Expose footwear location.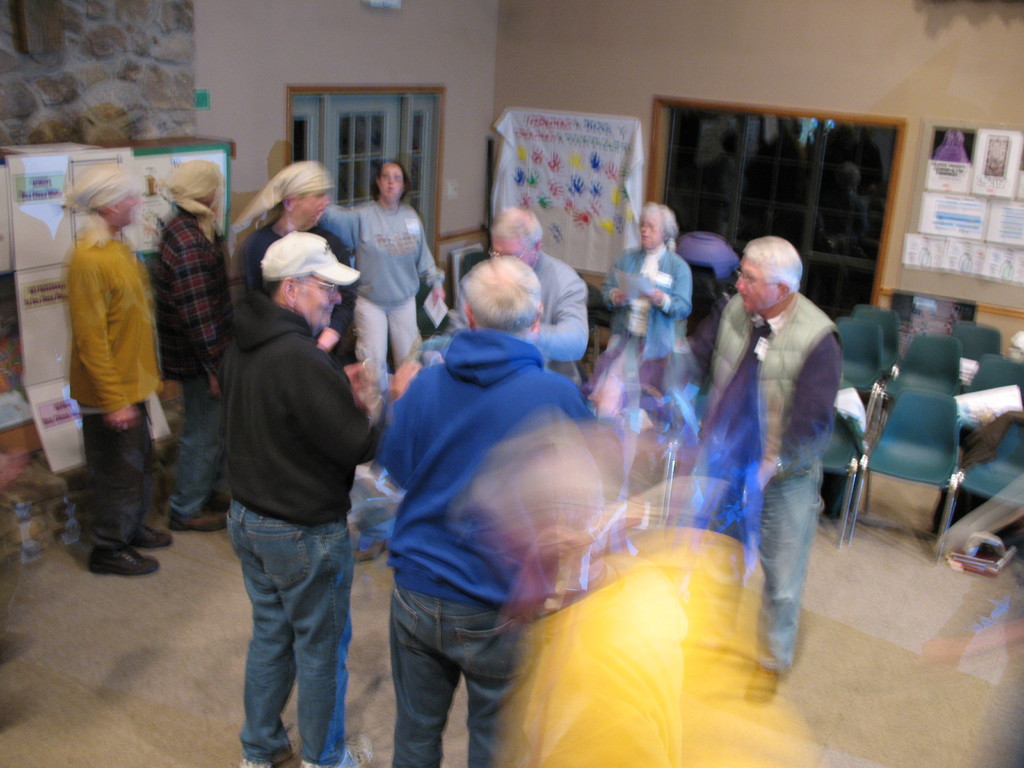
Exposed at {"left": 347, "top": 536, "right": 392, "bottom": 561}.
